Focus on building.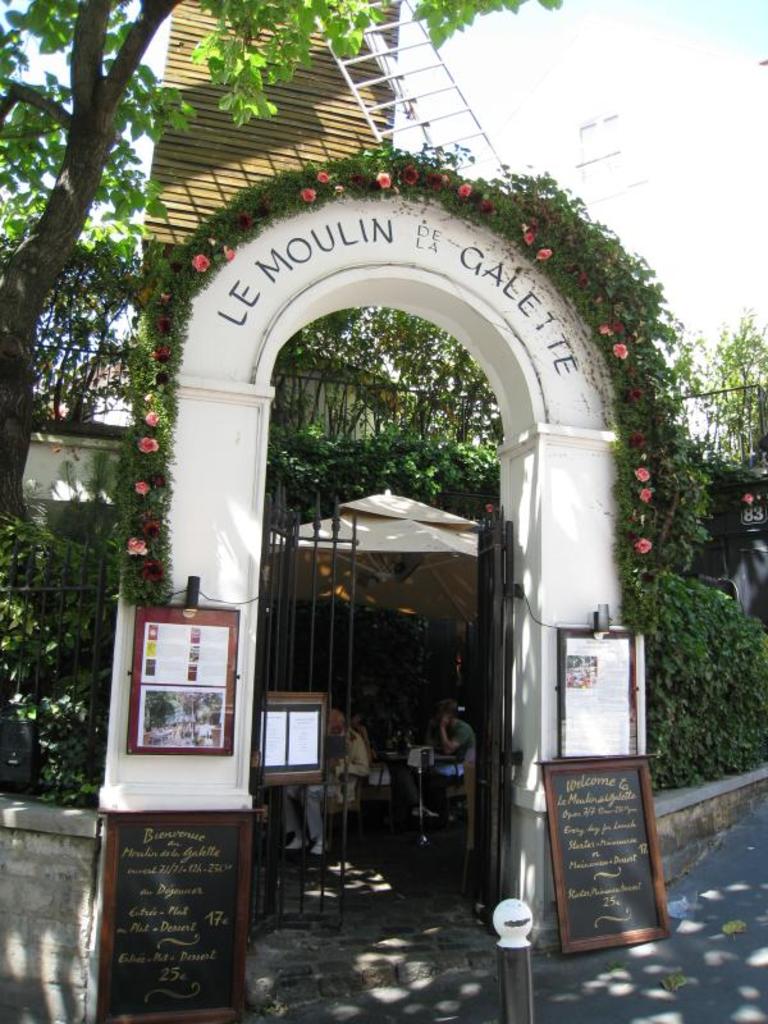
Focused at bbox=[3, 5, 767, 1023].
